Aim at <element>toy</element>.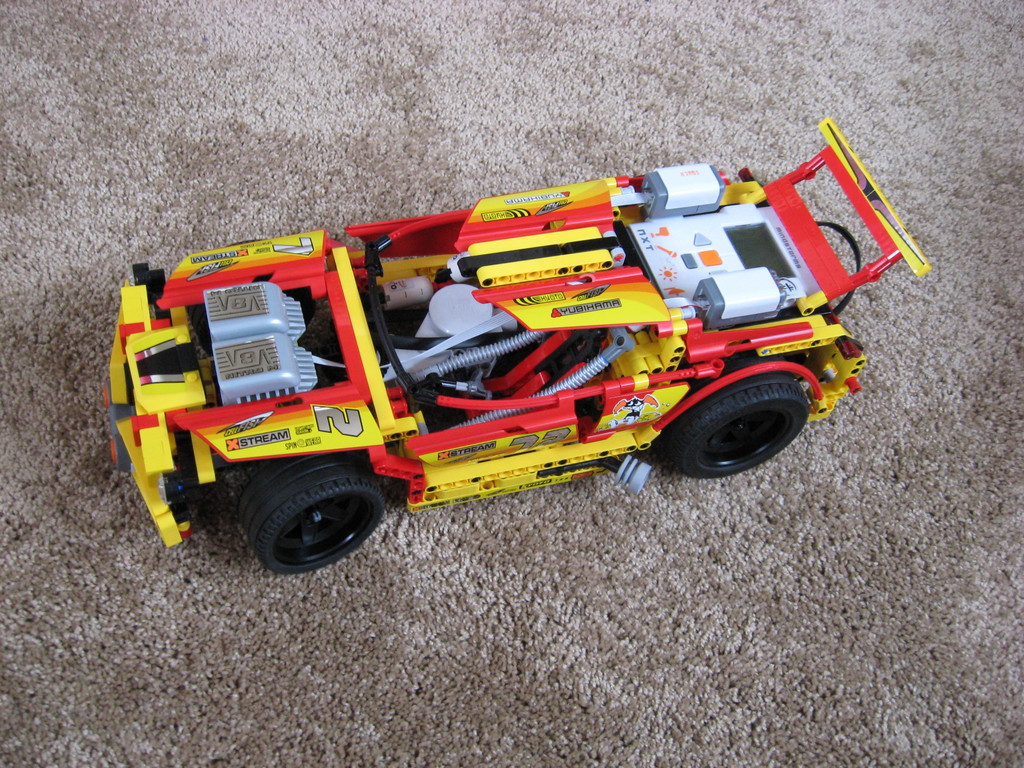
Aimed at 95/116/930/577.
